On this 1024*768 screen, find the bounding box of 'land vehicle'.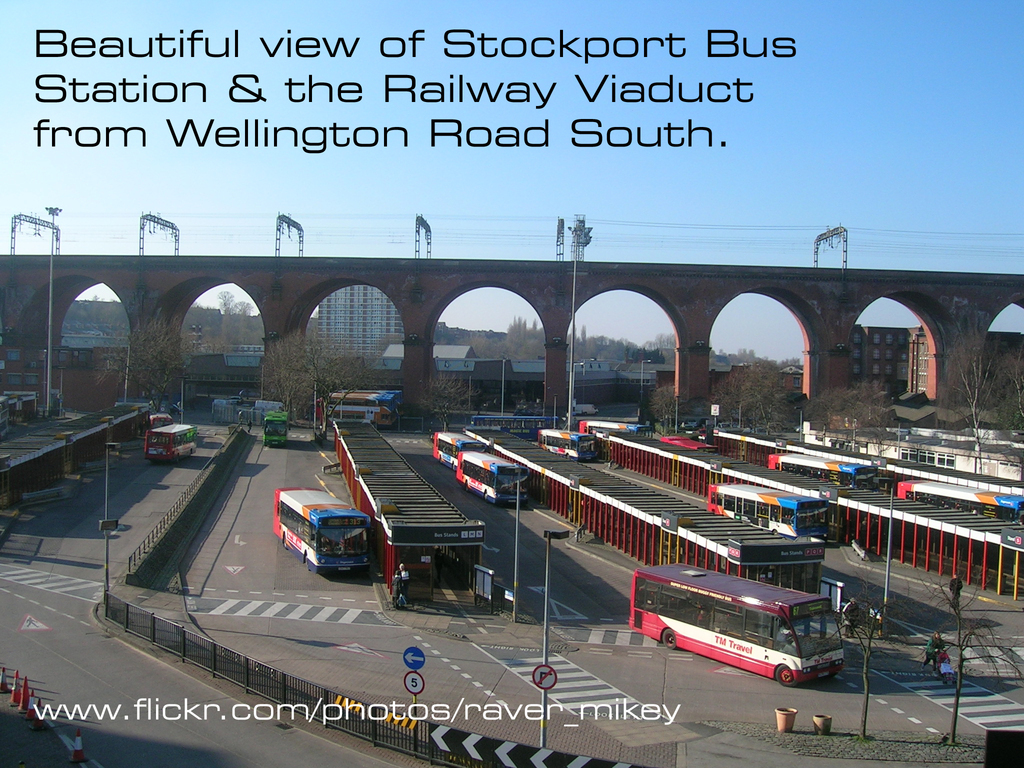
Bounding box: box(456, 449, 531, 504).
